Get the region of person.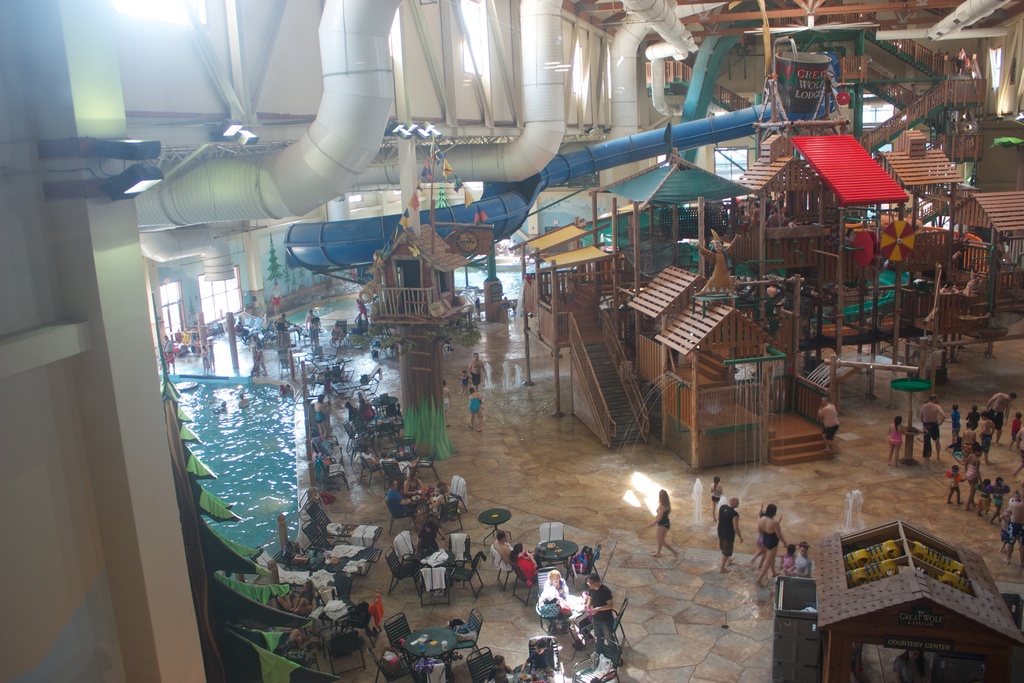
select_region(773, 539, 814, 576).
